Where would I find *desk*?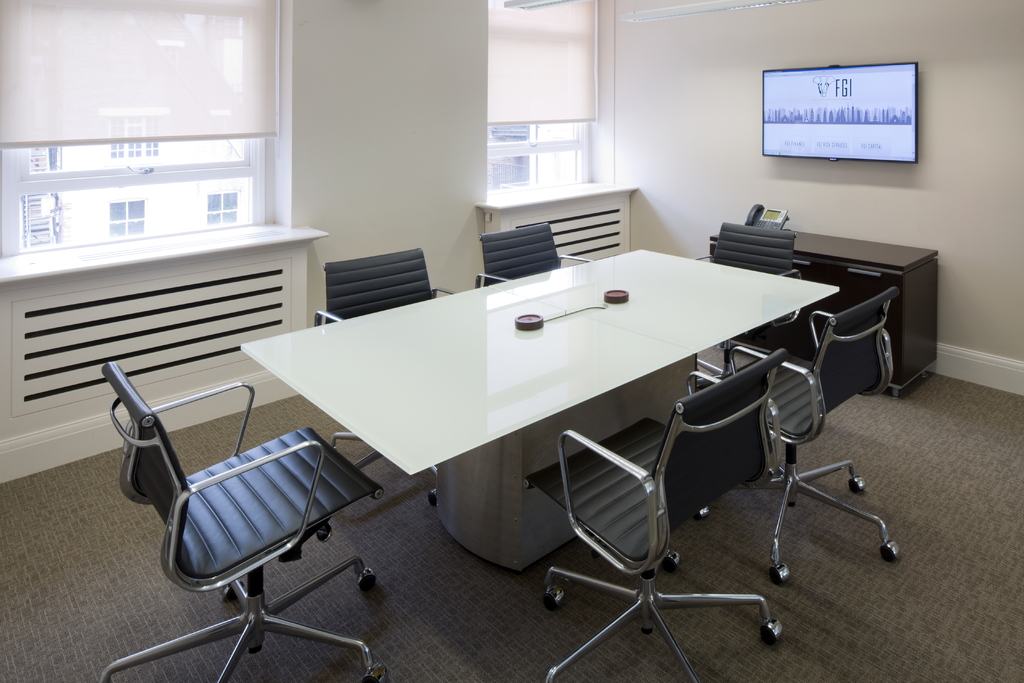
At bbox=[707, 215, 942, 397].
